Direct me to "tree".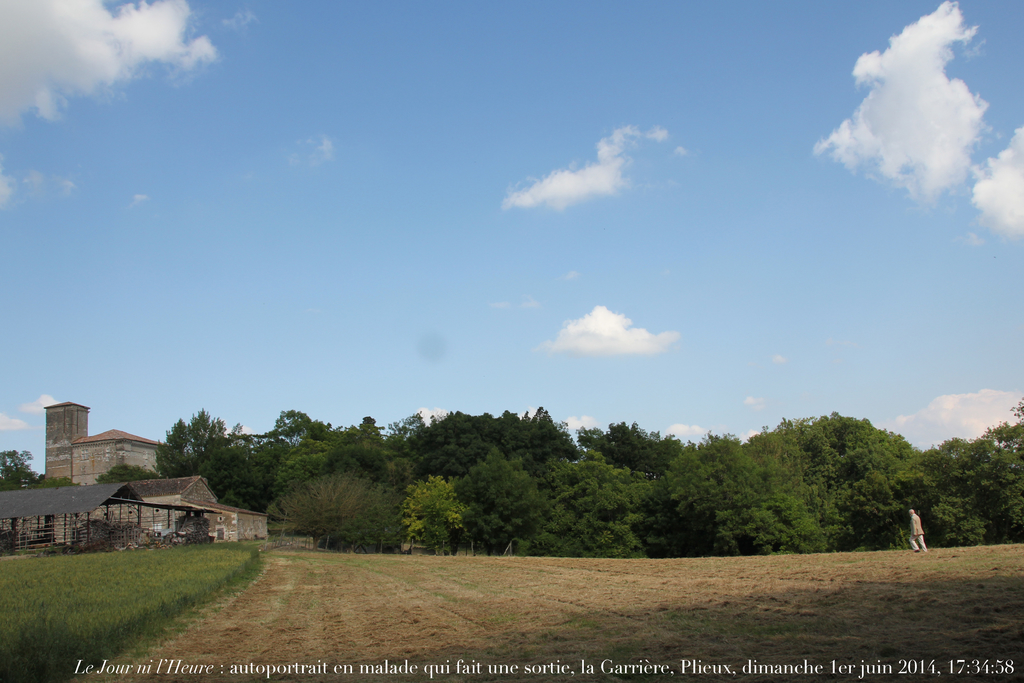
Direction: bbox=[479, 413, 528, 464].
